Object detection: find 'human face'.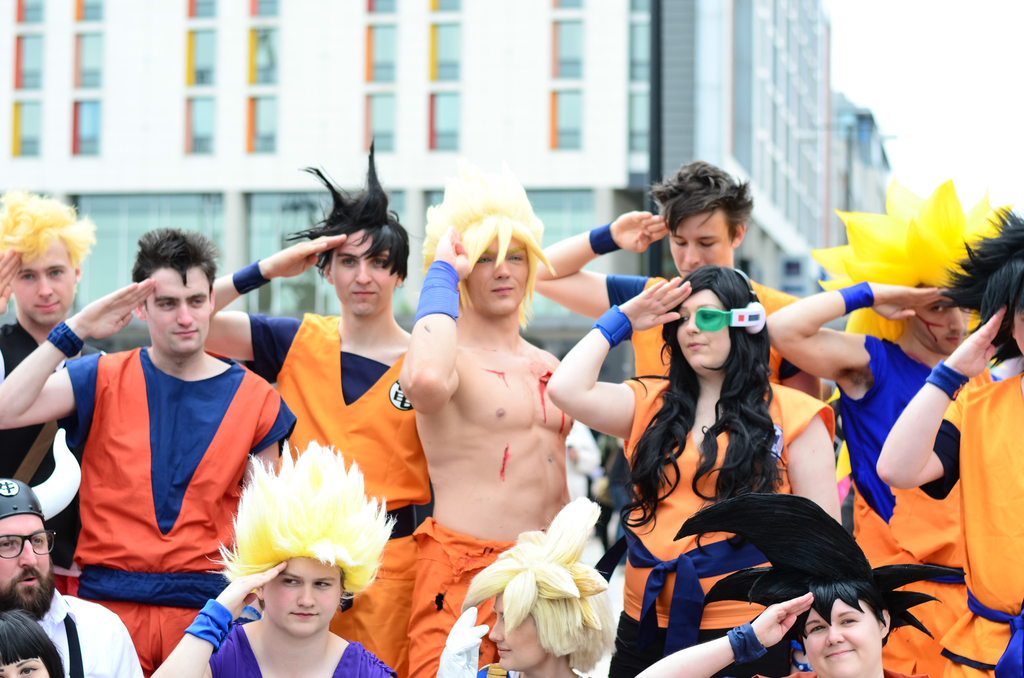
crop(263, 553, 346, 634).
